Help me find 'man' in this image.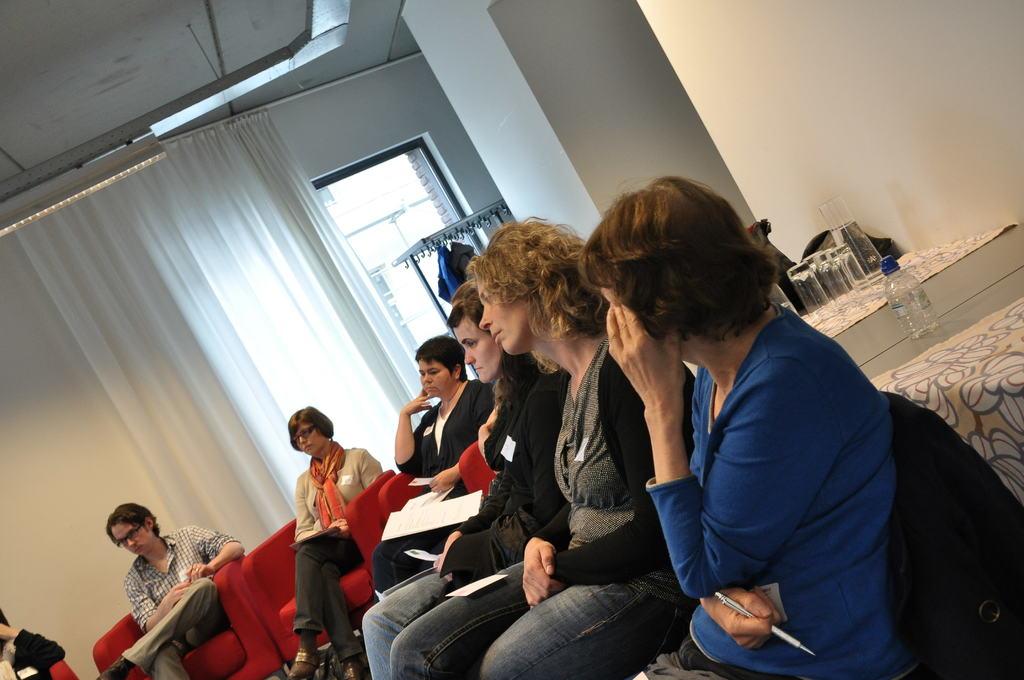
Found it: region(95, 503, 247, 679).
